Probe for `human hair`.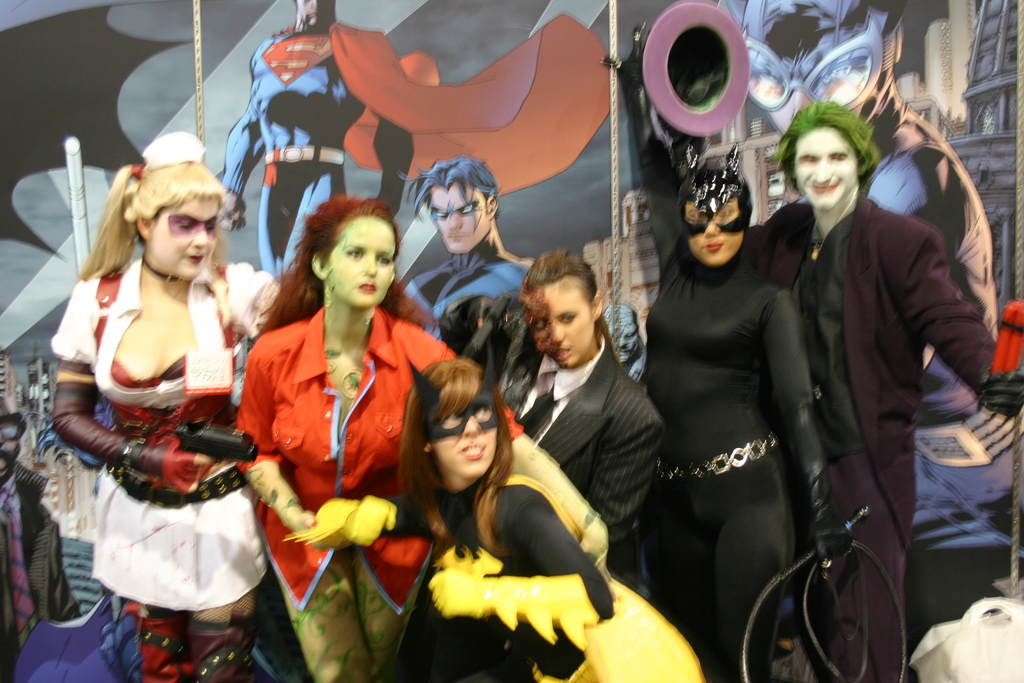
Probe result: [398, 359, 512, 549].
